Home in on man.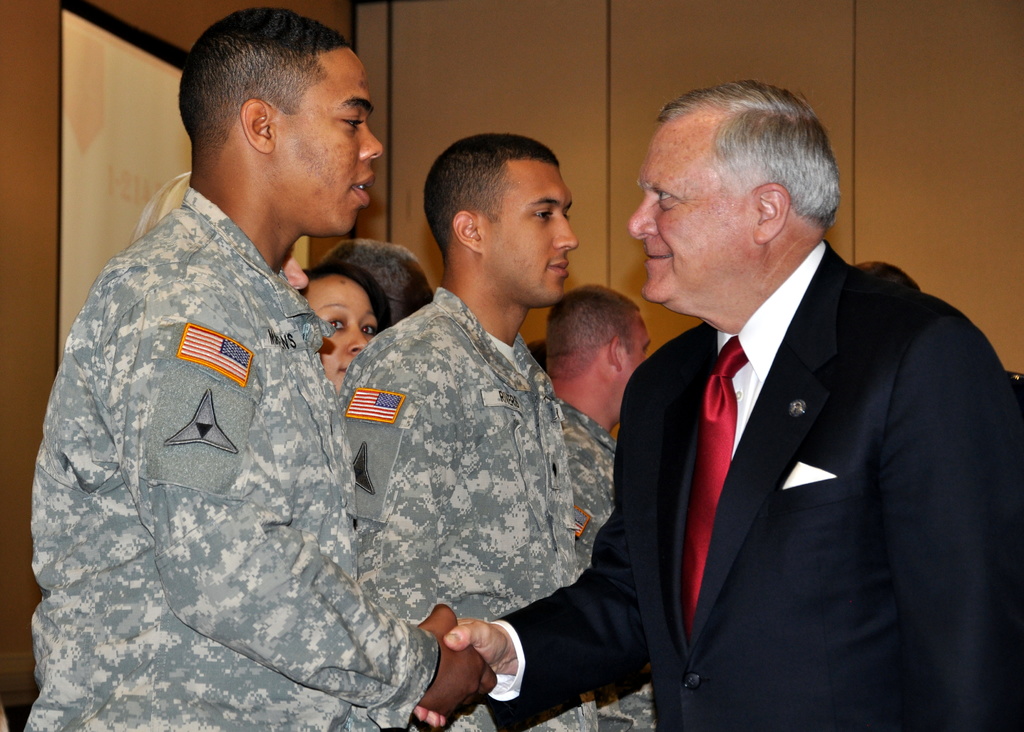
Homed in at (left=410, top=77, right=1023, bottom=731).
